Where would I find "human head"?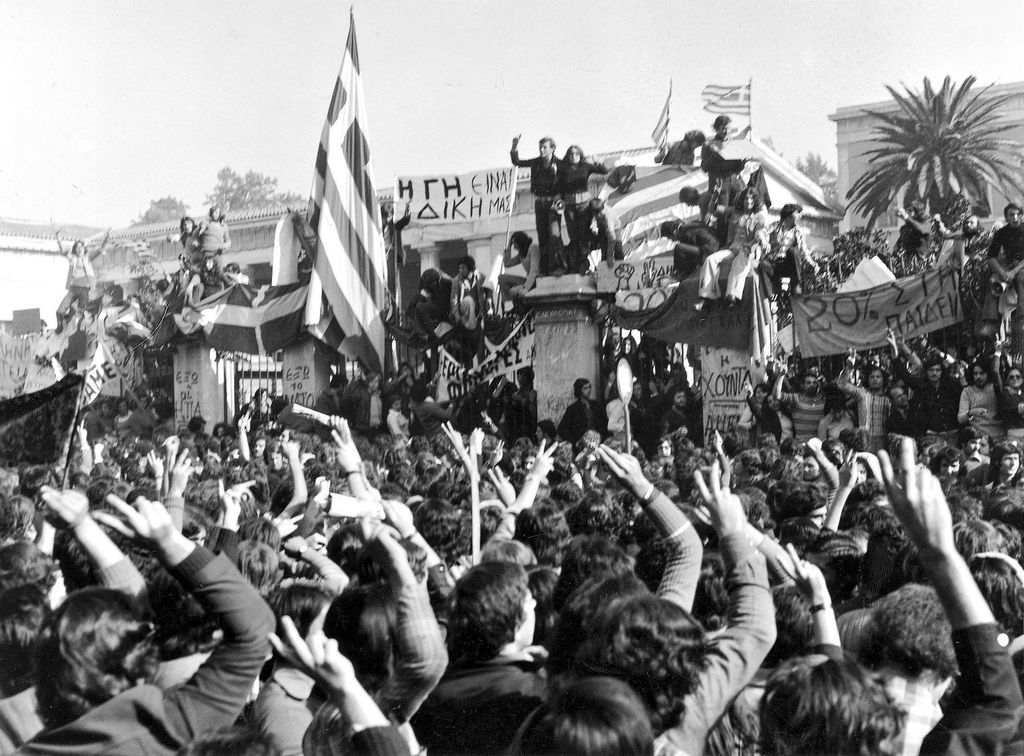
At locate(390, 397, 404, 412).
